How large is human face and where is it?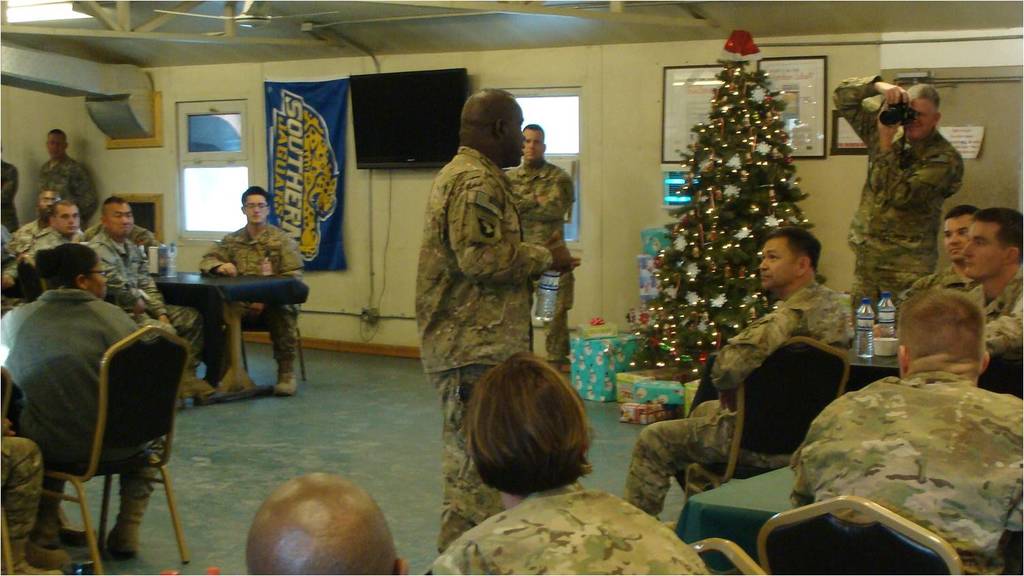
Bounding box: [759,235,796,292].
